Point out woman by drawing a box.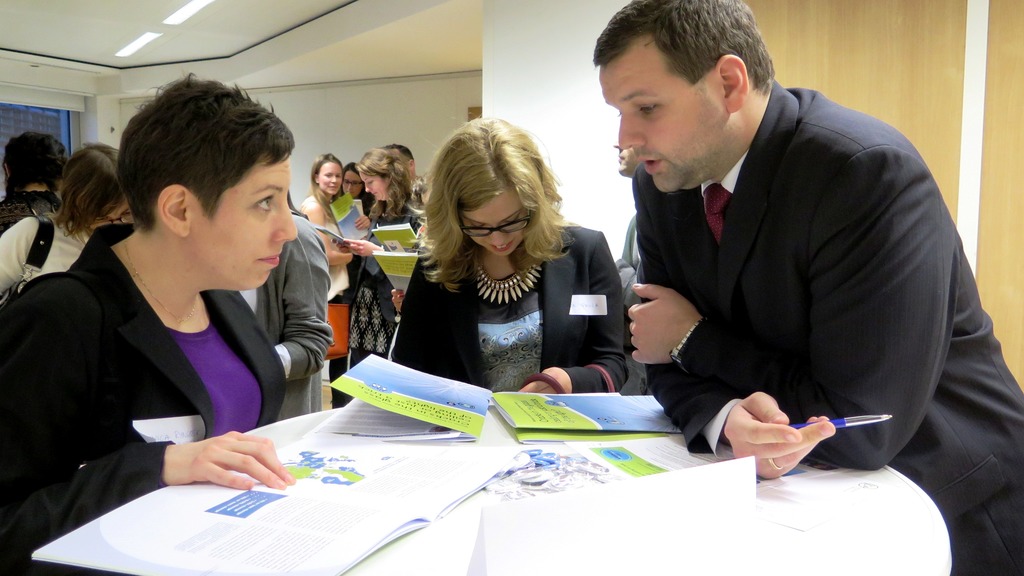
295 150 374 408.
